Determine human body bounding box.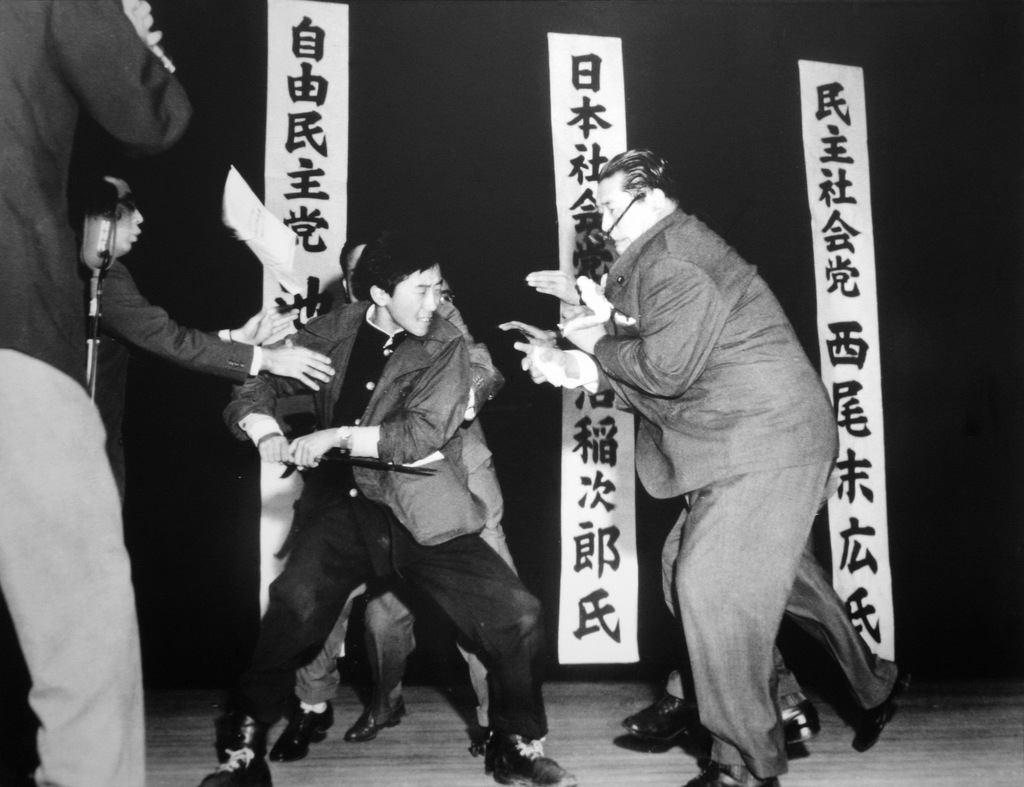
Determined: 225, 242, 574, 786.
